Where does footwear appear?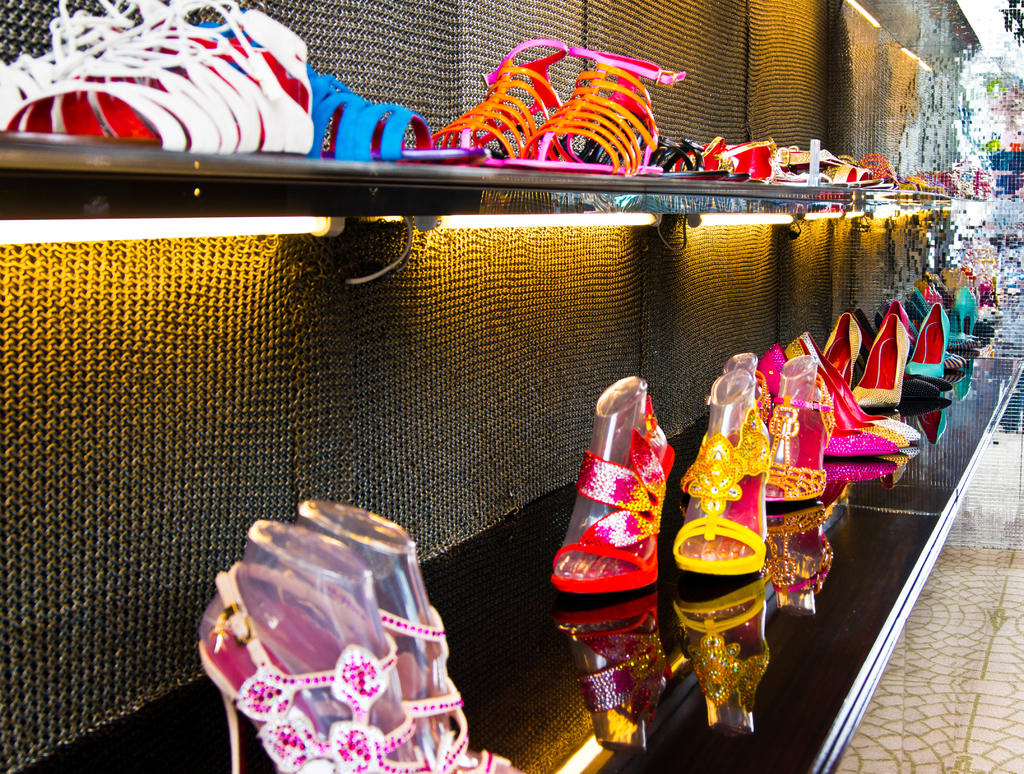
Appears at <region>685, 140, 720, 178</region>.
